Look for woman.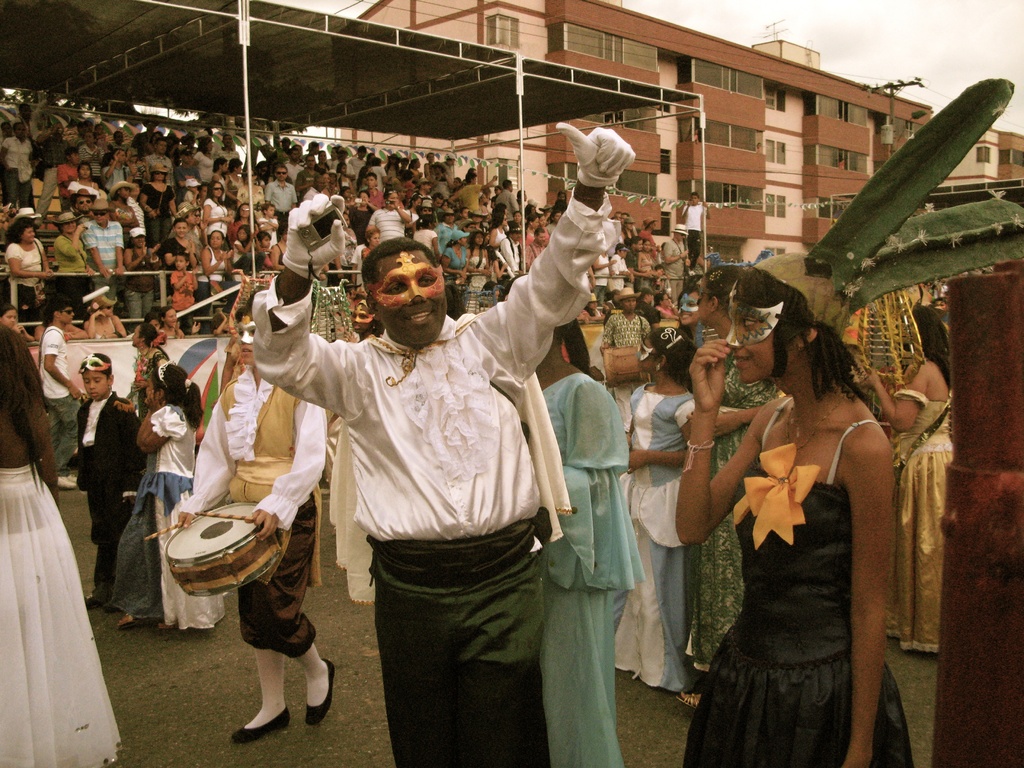
Found: BBox(85, 291, 124, 341).
